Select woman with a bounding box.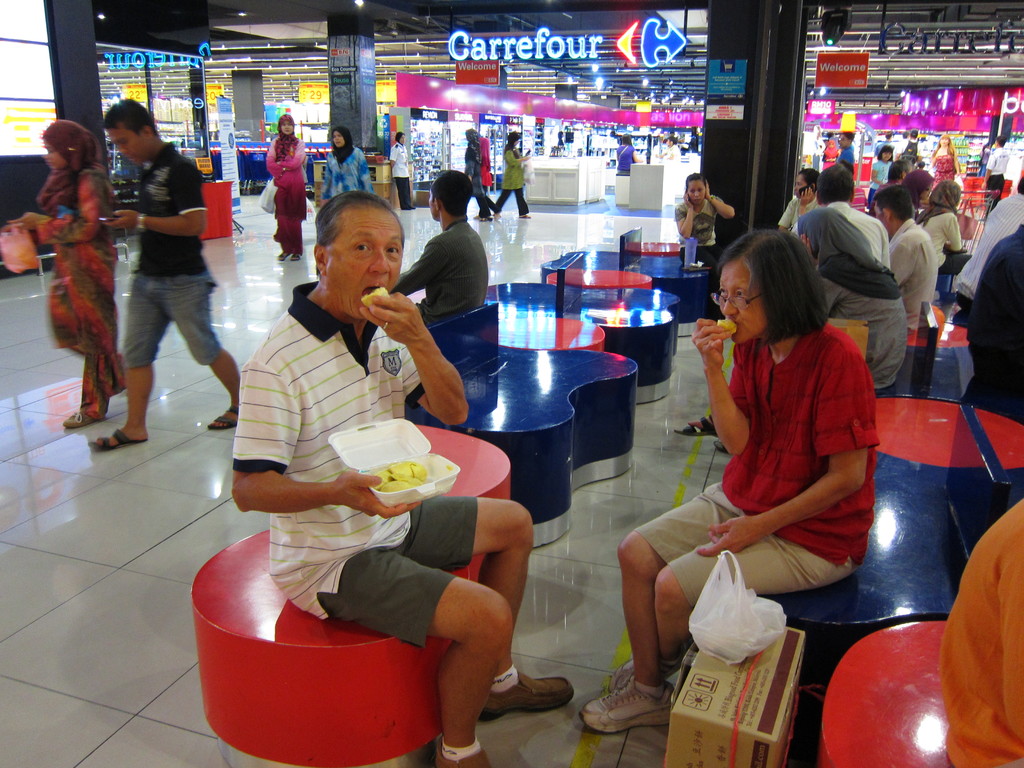
(573, 232, 888, 734).
